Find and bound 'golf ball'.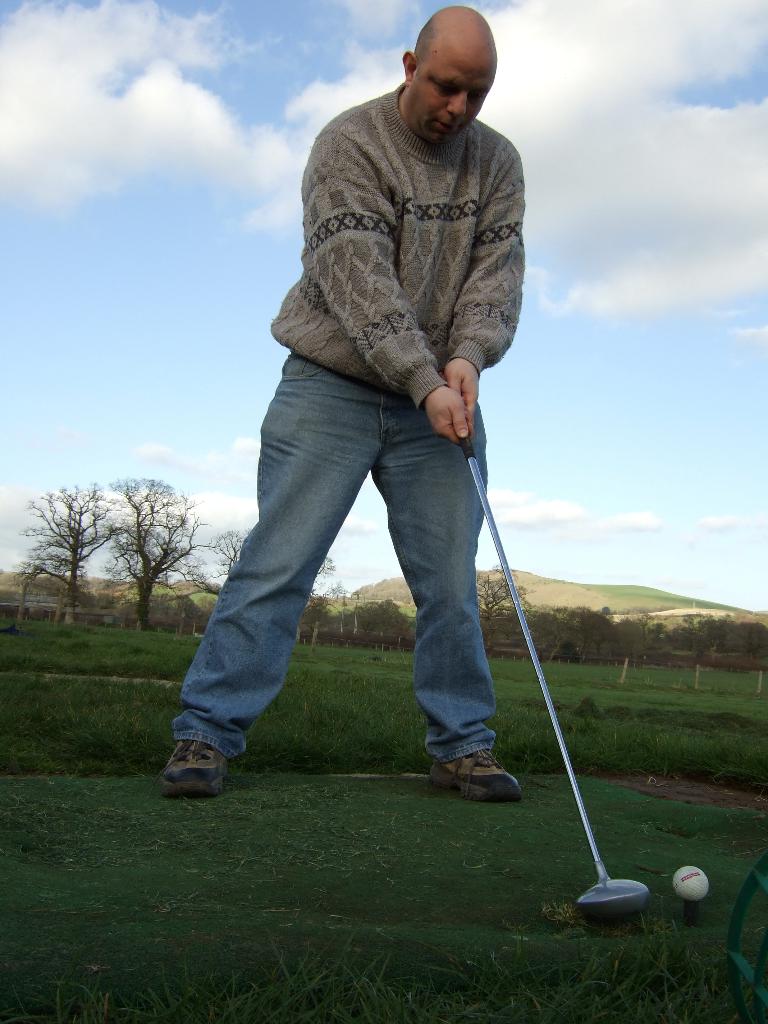
Bound: l=660, t=857, r=719, b=908.
